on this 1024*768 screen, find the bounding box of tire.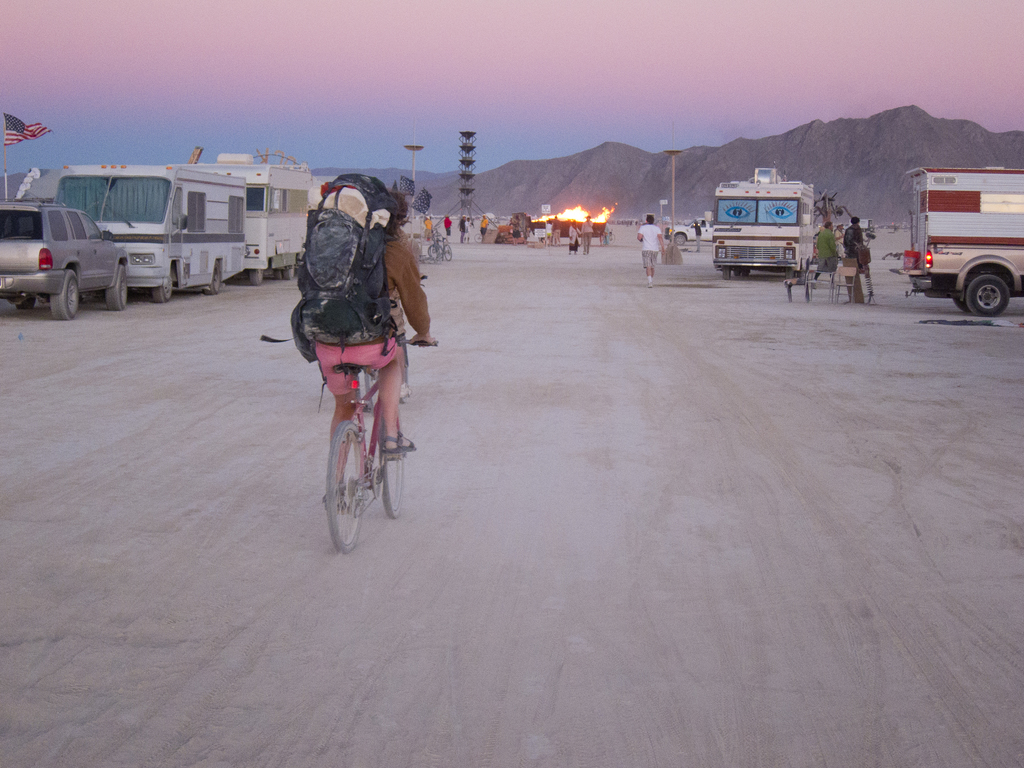
Bounding box: [104, 266, 127, 311].
